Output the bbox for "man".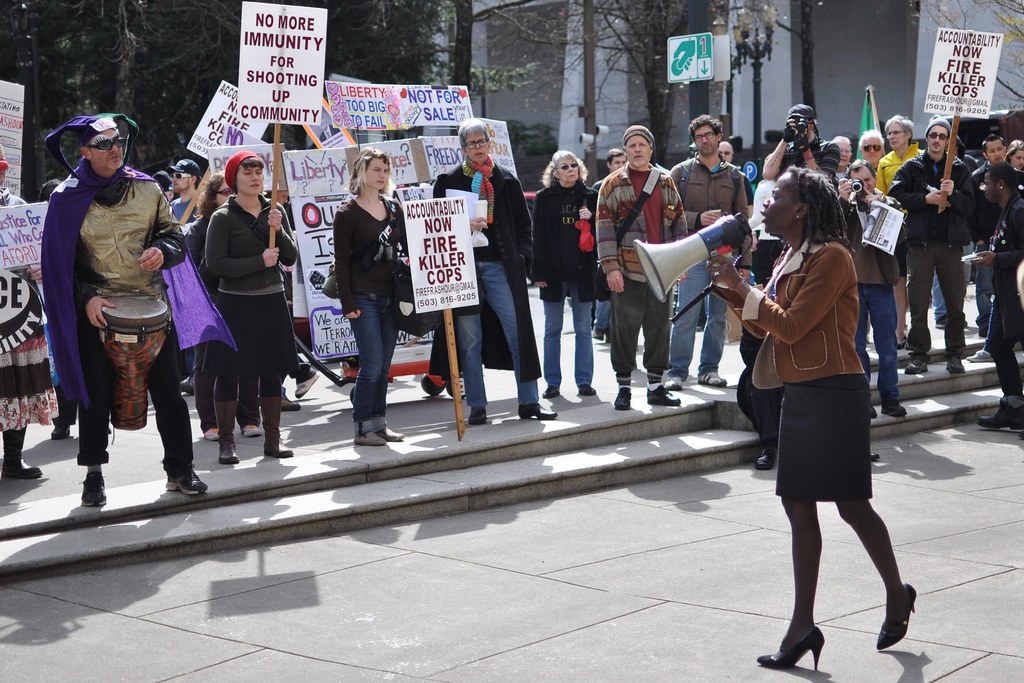
region(970, 132, 1023, 338).
